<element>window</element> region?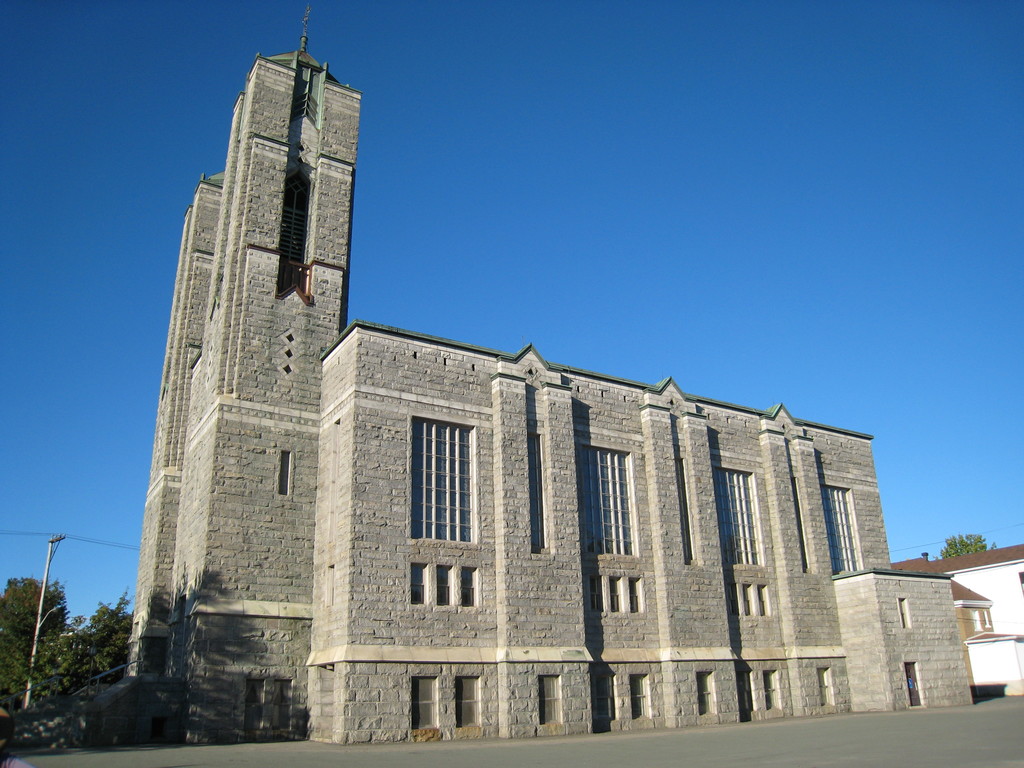
region(276, 164, 309, 289)
